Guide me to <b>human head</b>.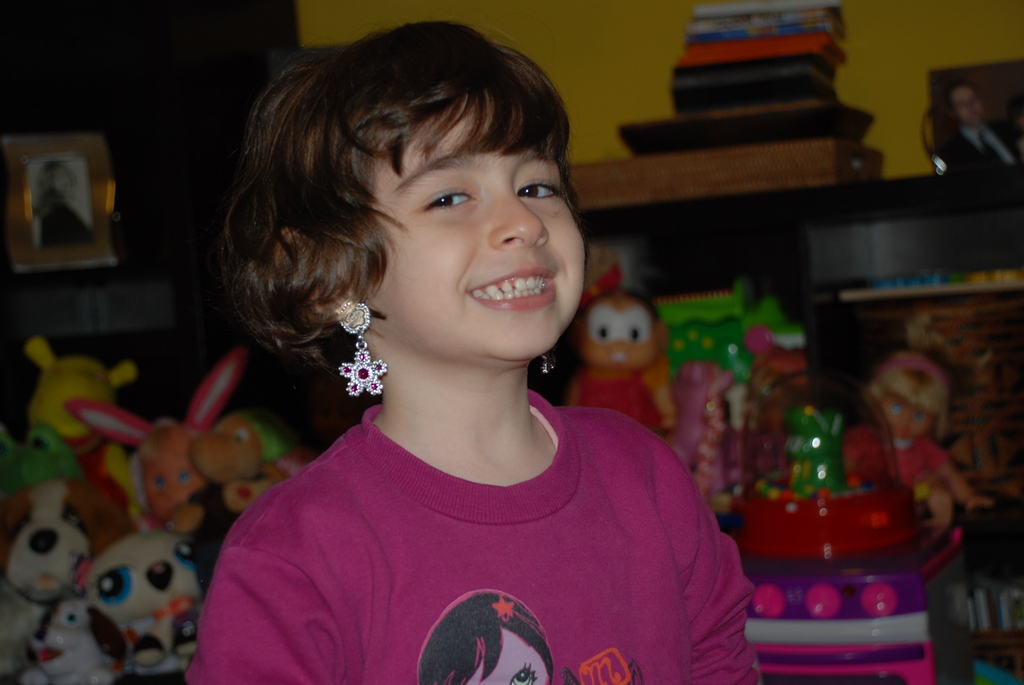
Guidance: box(43, 164, 78, 198).
